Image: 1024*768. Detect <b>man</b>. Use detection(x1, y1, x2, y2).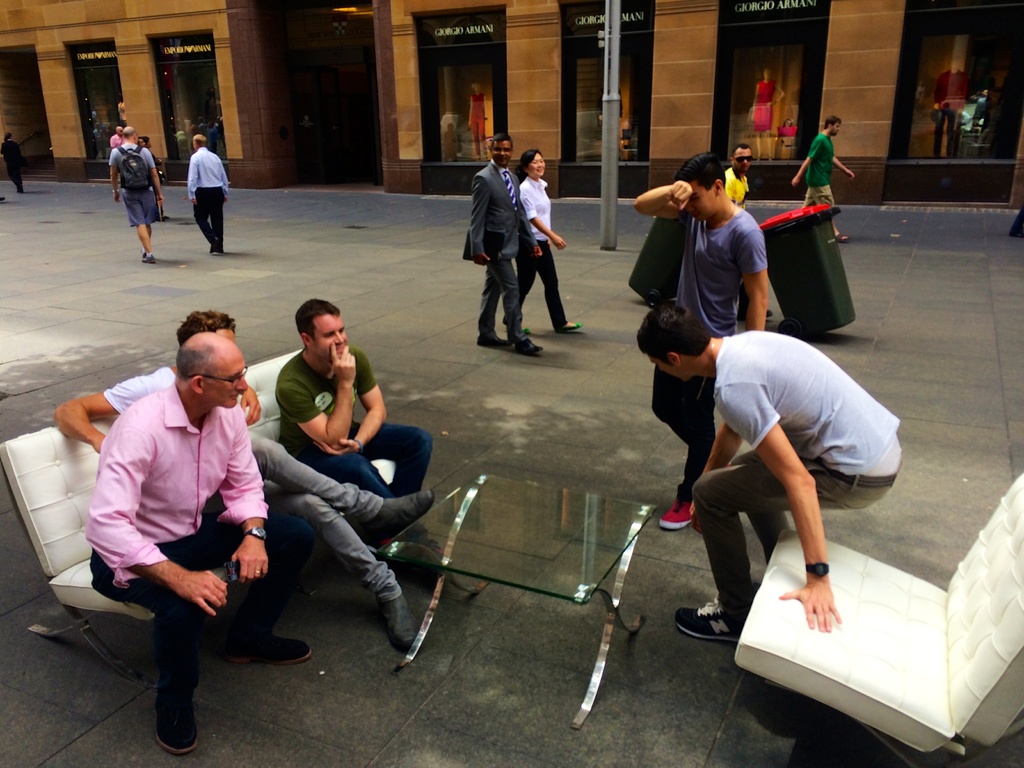
detection(277, 295, 433, 556).
